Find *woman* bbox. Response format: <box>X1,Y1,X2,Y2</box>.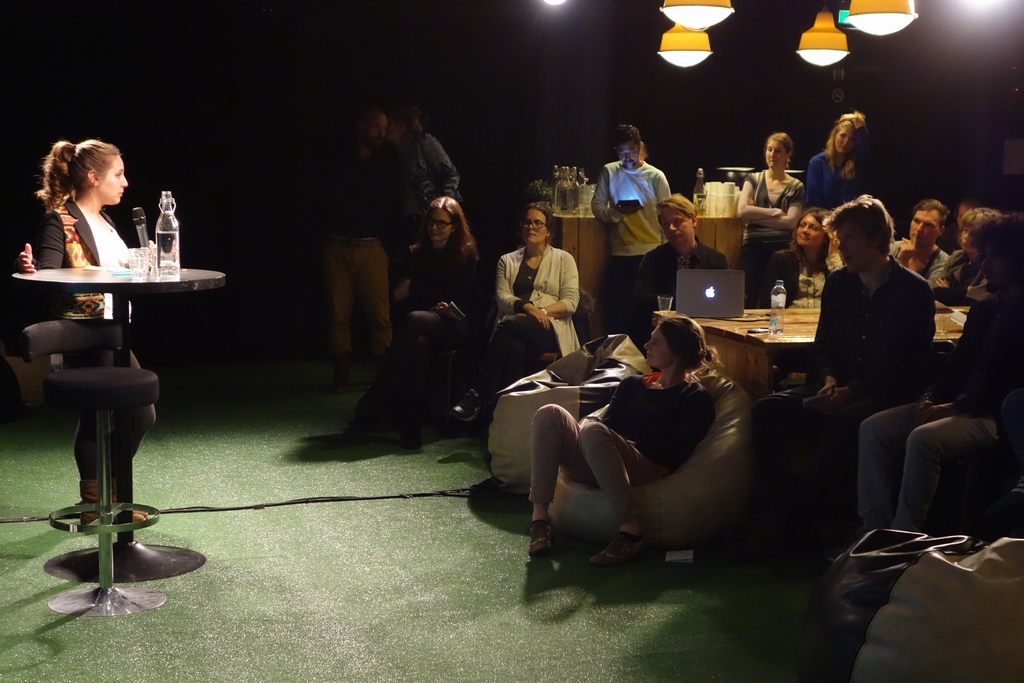
<box>350,186,490,449</box>.
